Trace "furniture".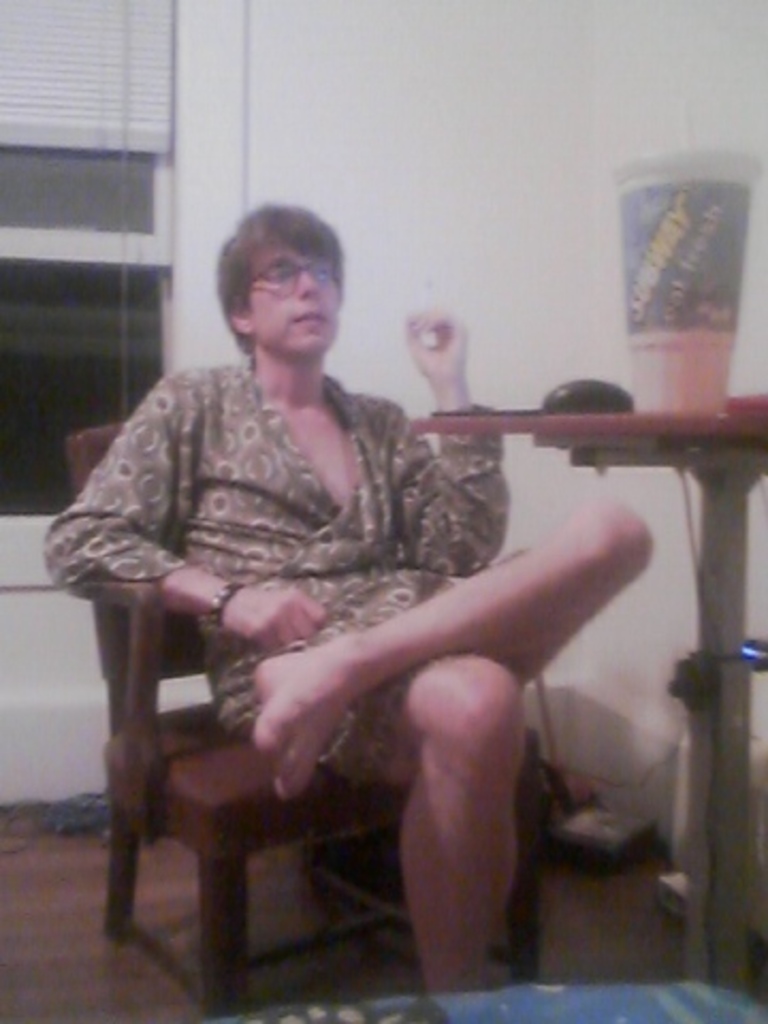
Traced to [239, 975, 766, 1022].
